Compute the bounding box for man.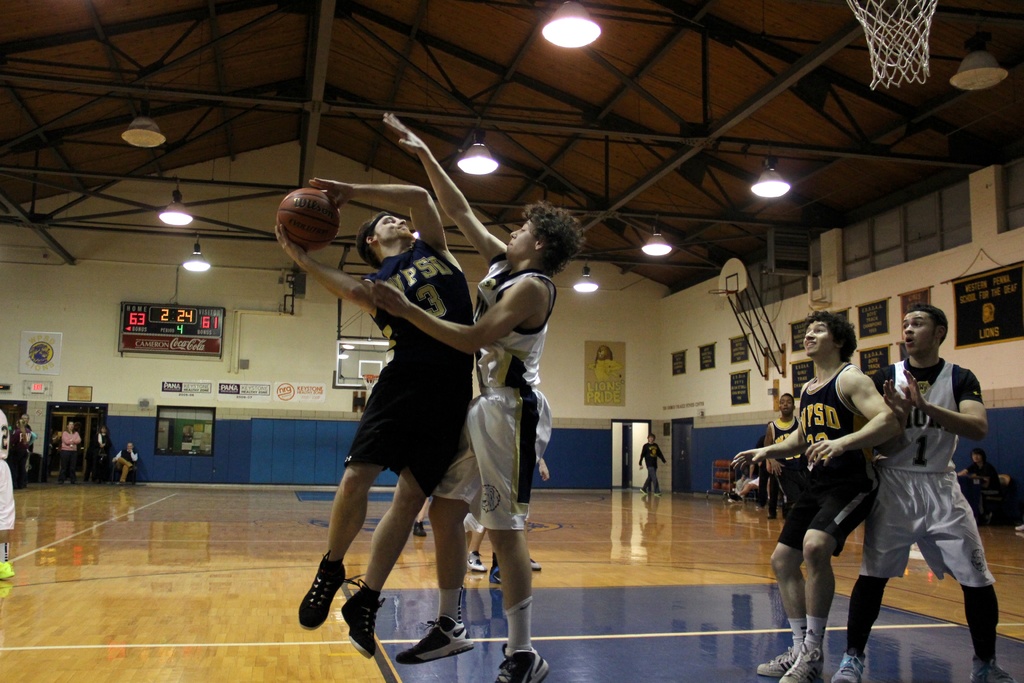
(left=371, top=111, right=585, bottom=682).
